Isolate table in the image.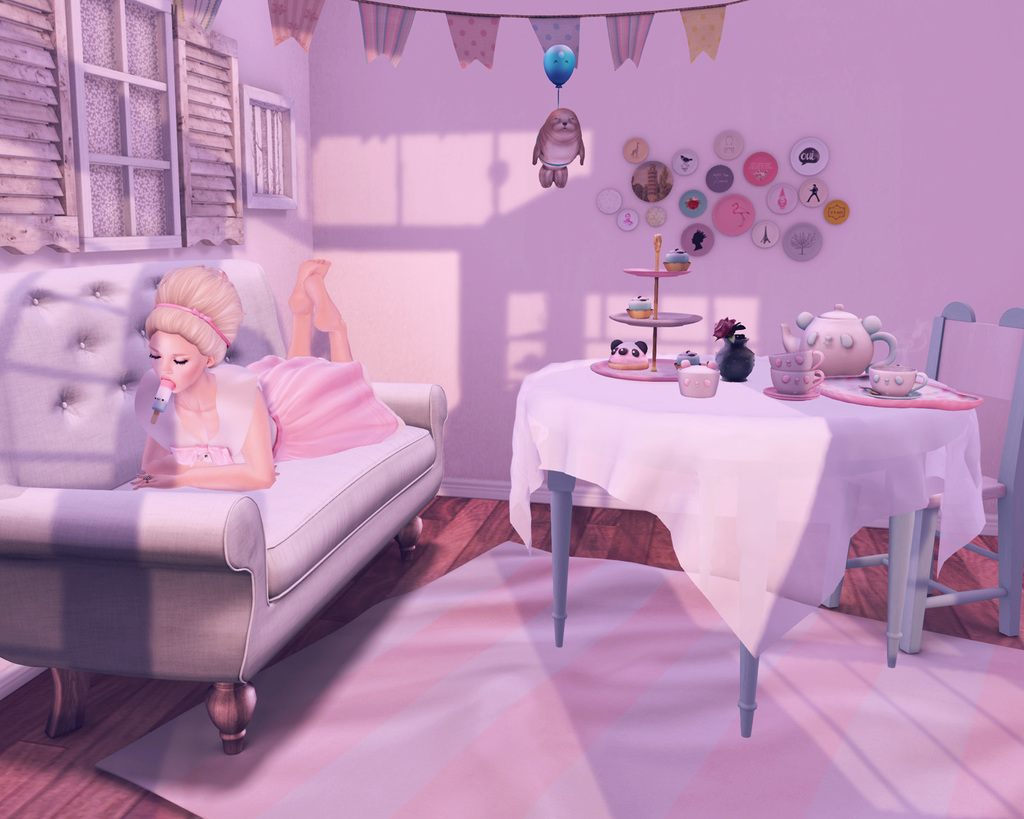
Isolated region: x1=508 y1=353 x2=987 y2=737.
